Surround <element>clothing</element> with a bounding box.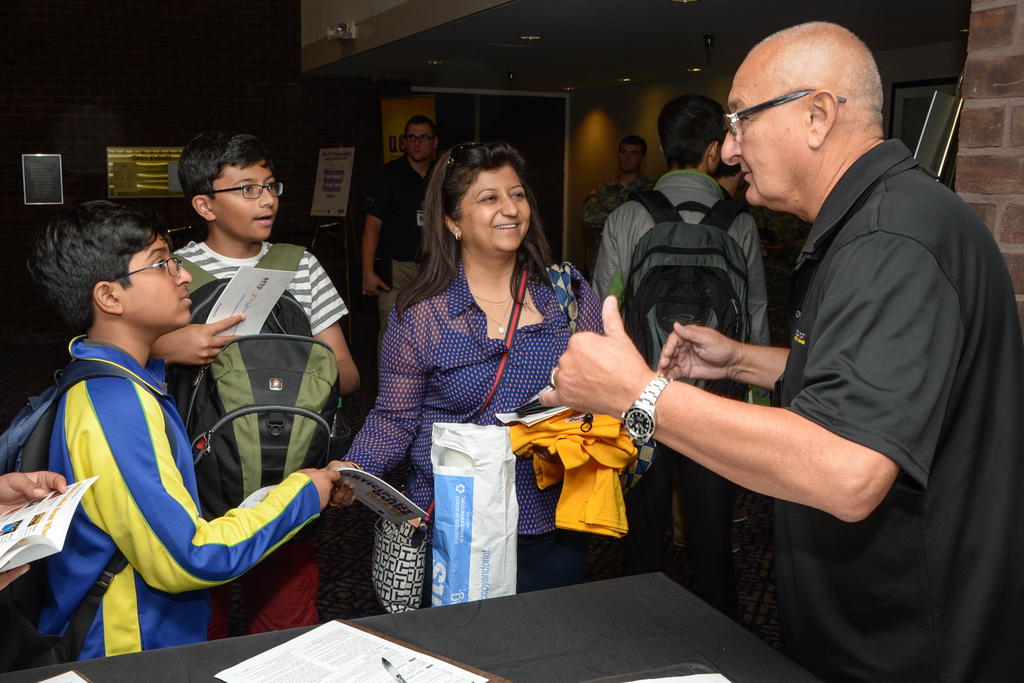
22,332,321,675.
